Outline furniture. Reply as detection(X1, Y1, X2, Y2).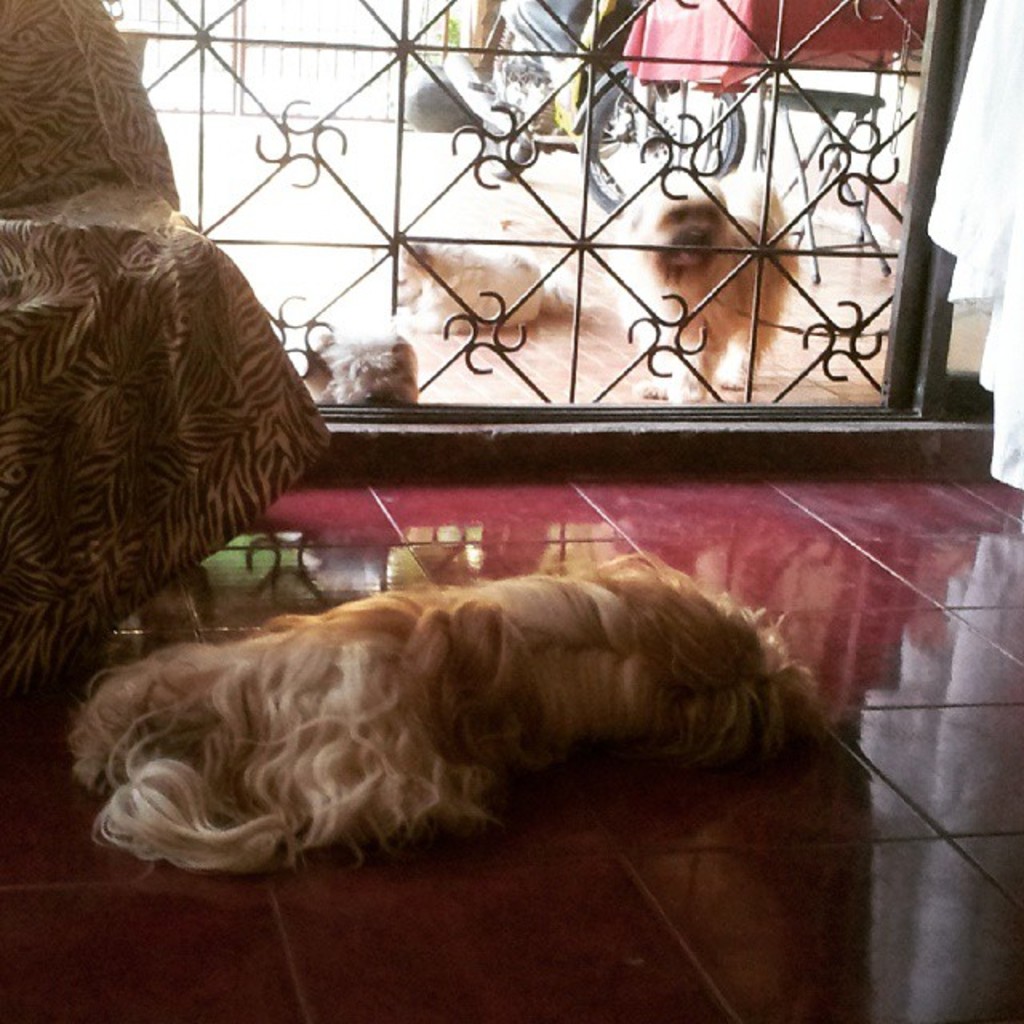
detection(0, 0, 328, 678).
